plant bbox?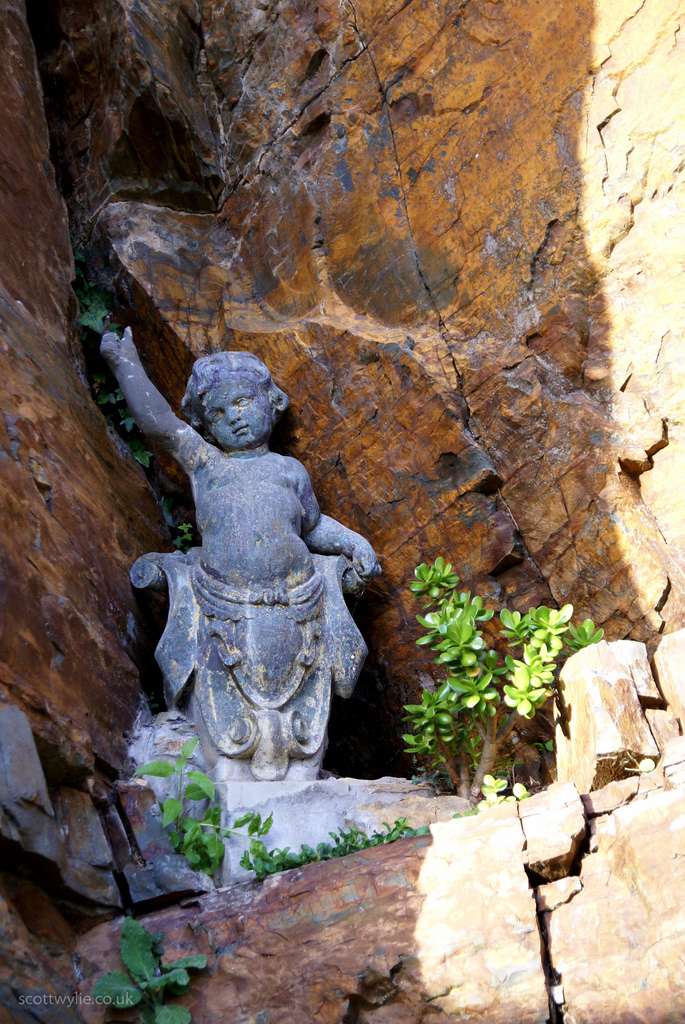
(x1=90, y1=915, x2=211, y2=1023)
